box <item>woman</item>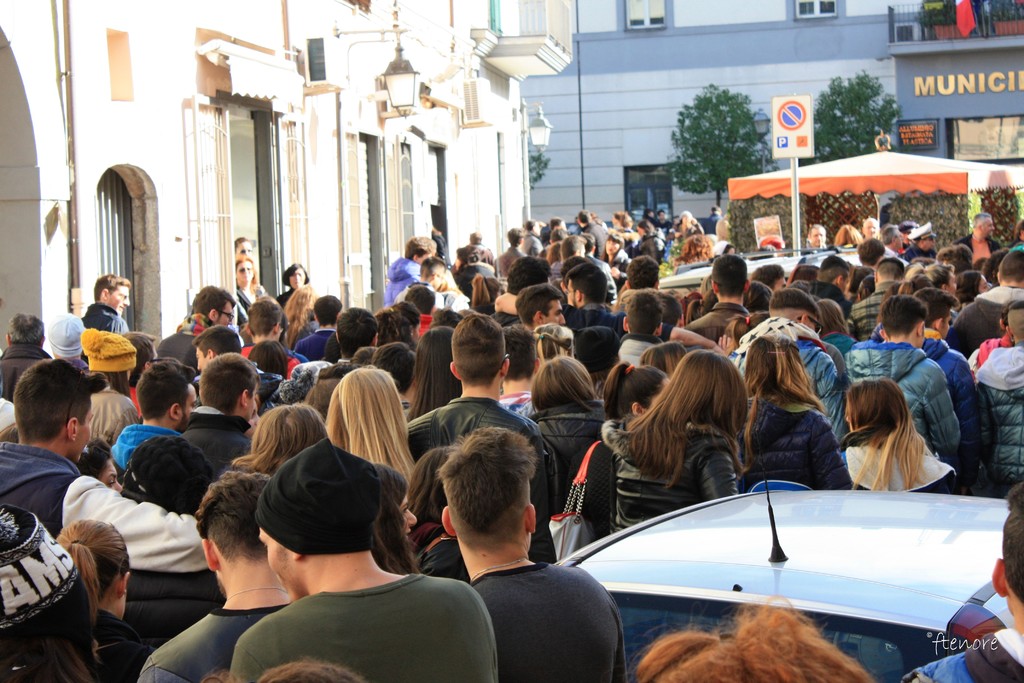
(325,366,413,491)
